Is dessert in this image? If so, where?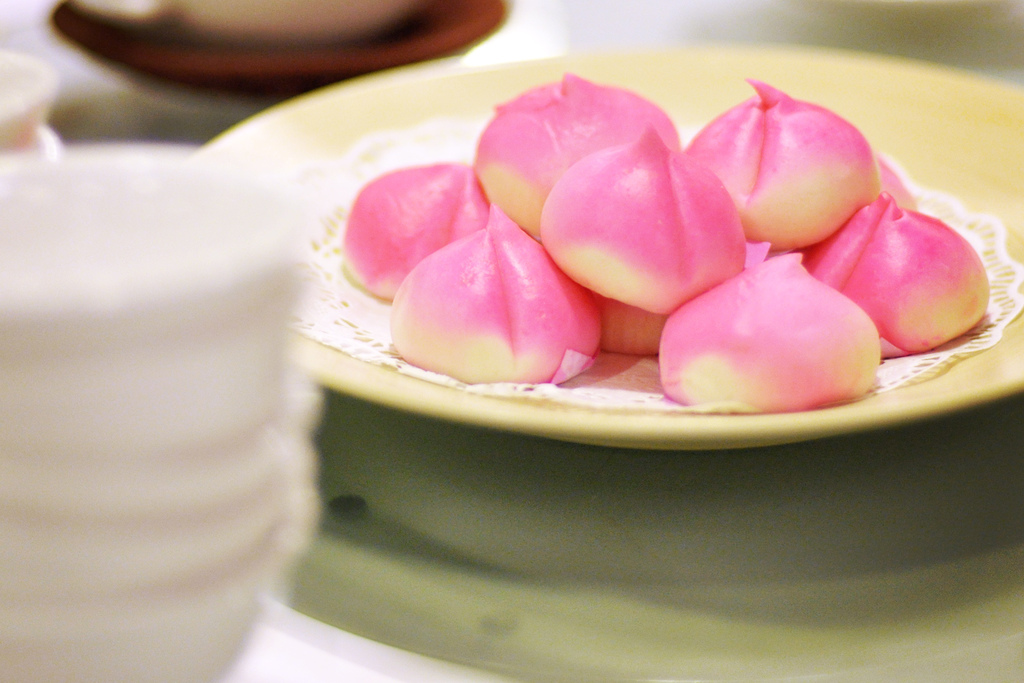
Yes, at [808,181,976,357].
